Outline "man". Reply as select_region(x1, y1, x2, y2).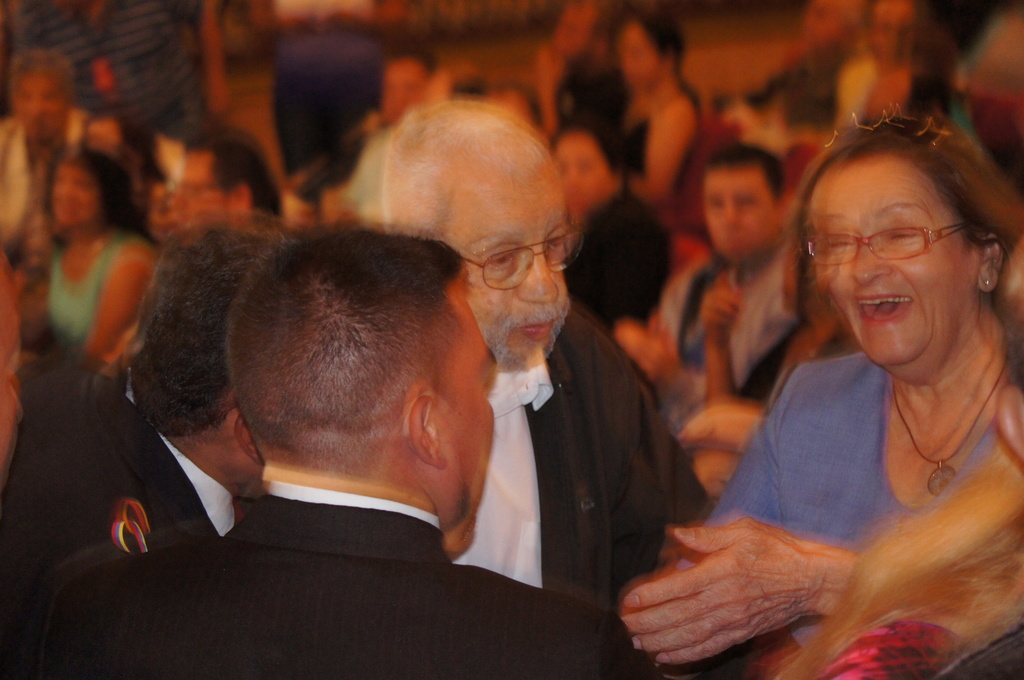
select_region(616, 139, 801, 414).
